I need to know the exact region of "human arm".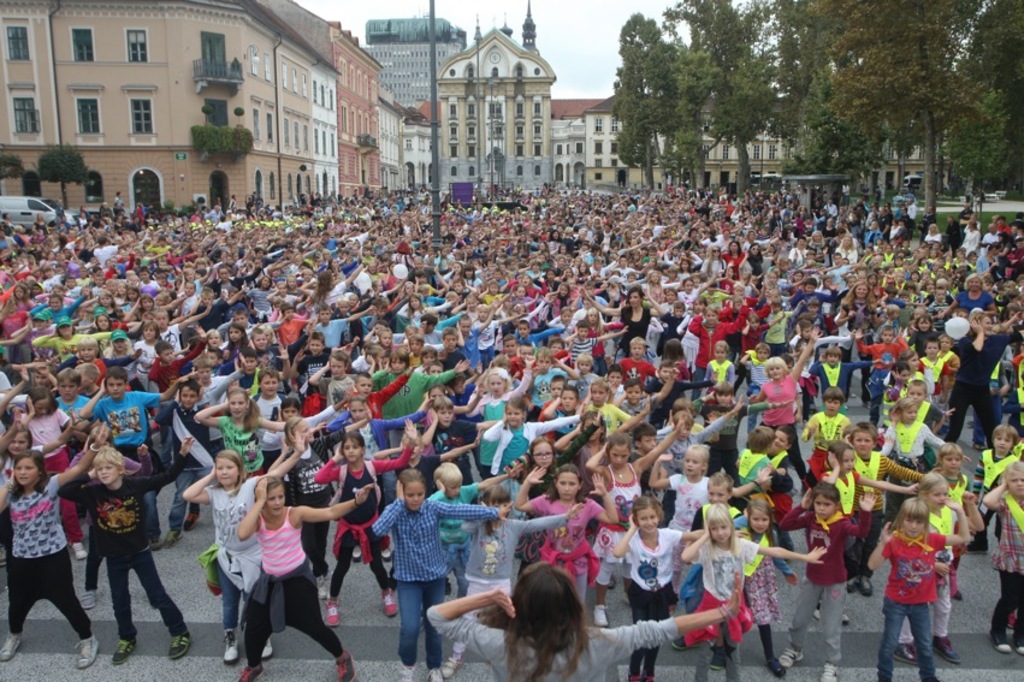
Region: [x1=741, y1=398, x2=795, y2=415].
